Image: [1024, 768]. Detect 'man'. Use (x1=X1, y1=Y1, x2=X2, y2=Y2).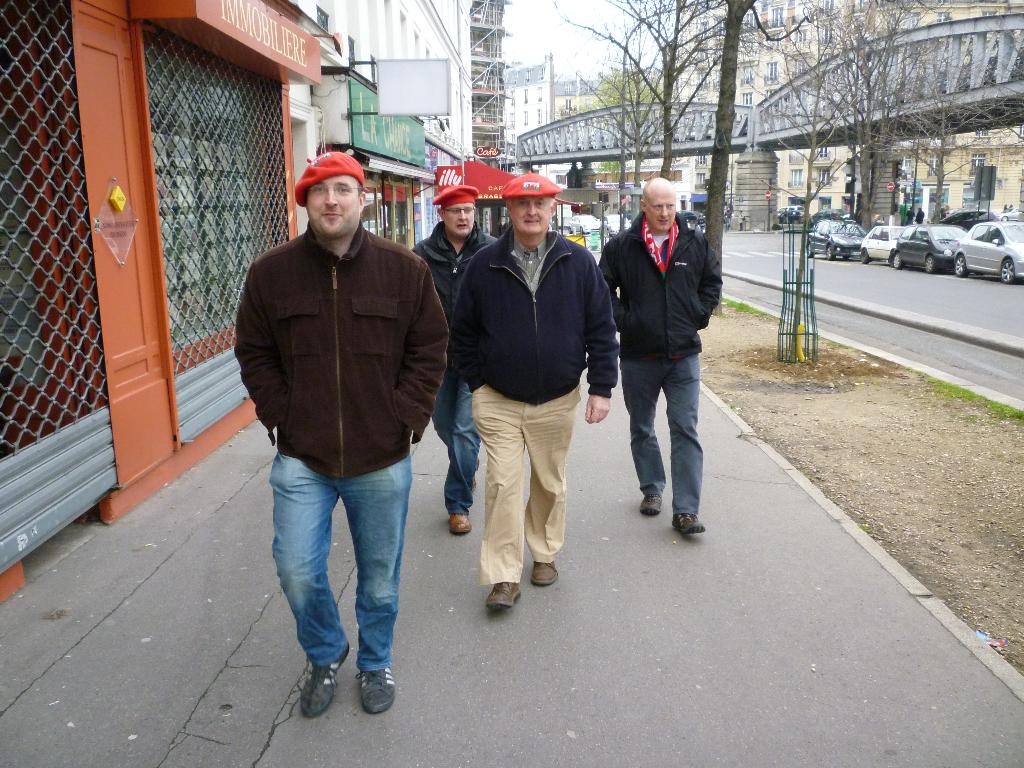
(x1=223, y1=158, x2=449, y2=705).
